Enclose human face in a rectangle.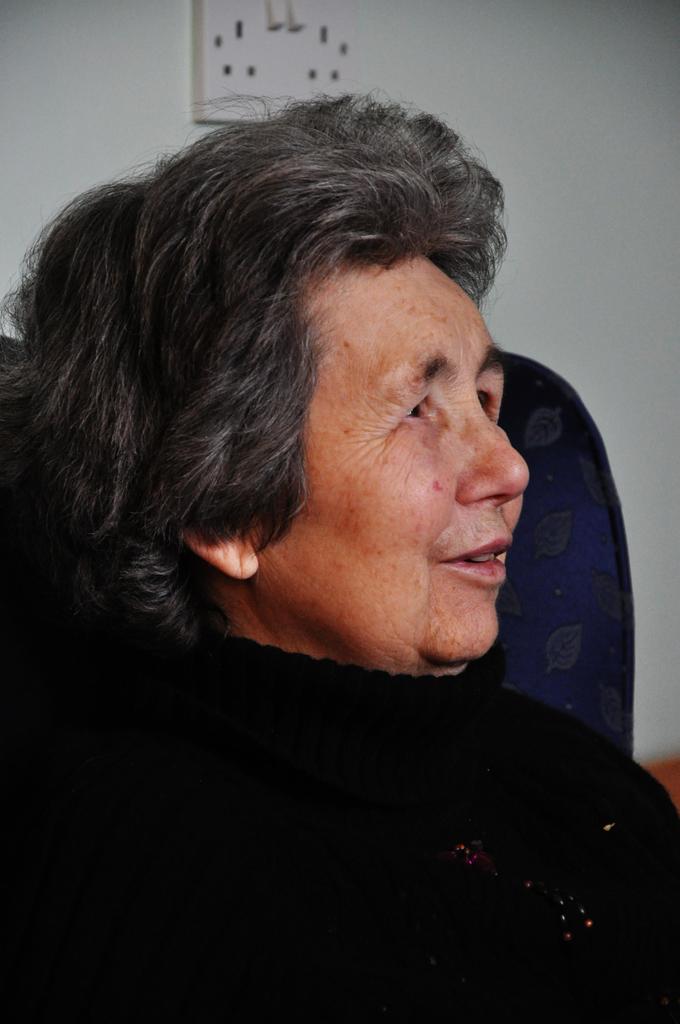
<region>255, 251, 528, 655</region>.
